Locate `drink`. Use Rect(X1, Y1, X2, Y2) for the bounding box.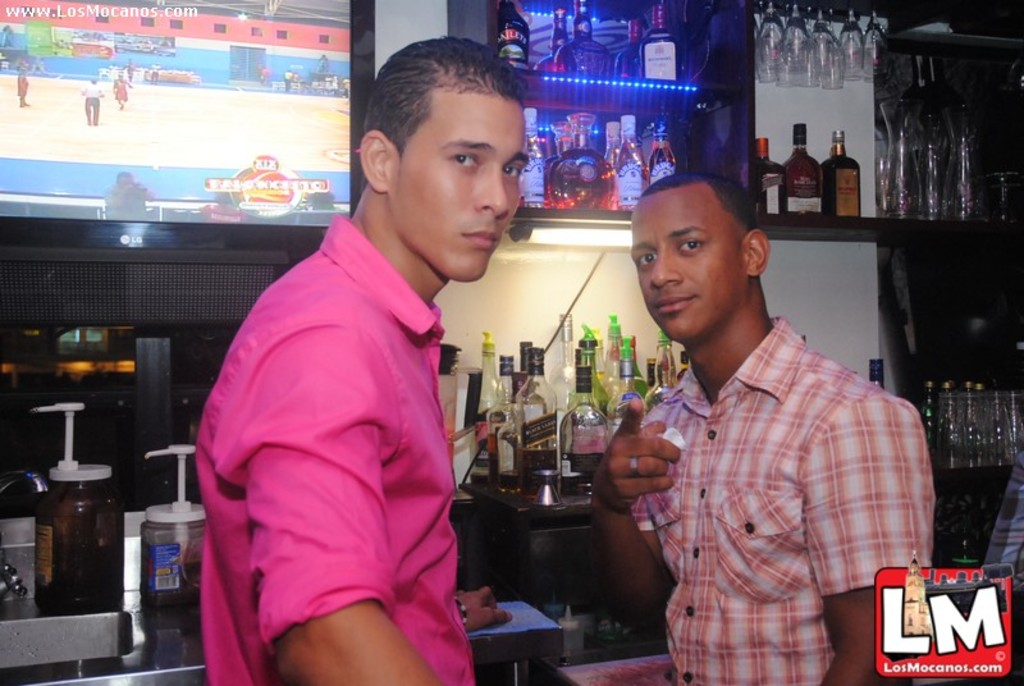
Rect(502, 471, 515, 488).
